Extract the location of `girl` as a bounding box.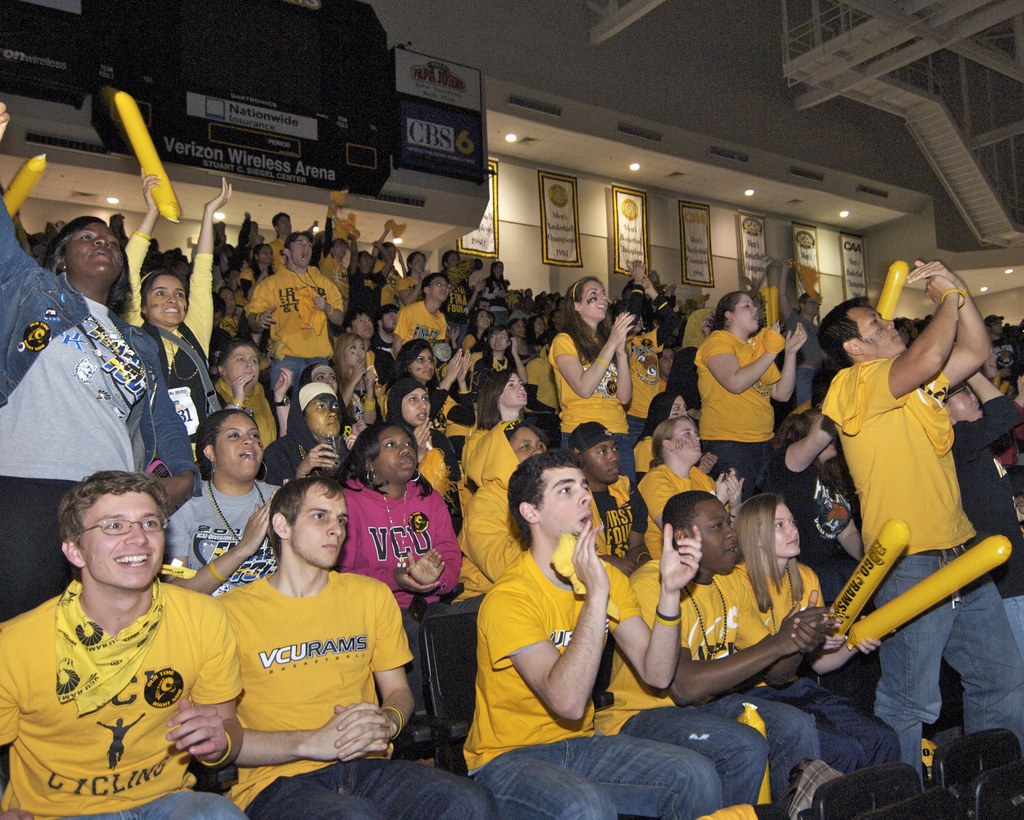
bbox=(122, 167, 234, 477).
